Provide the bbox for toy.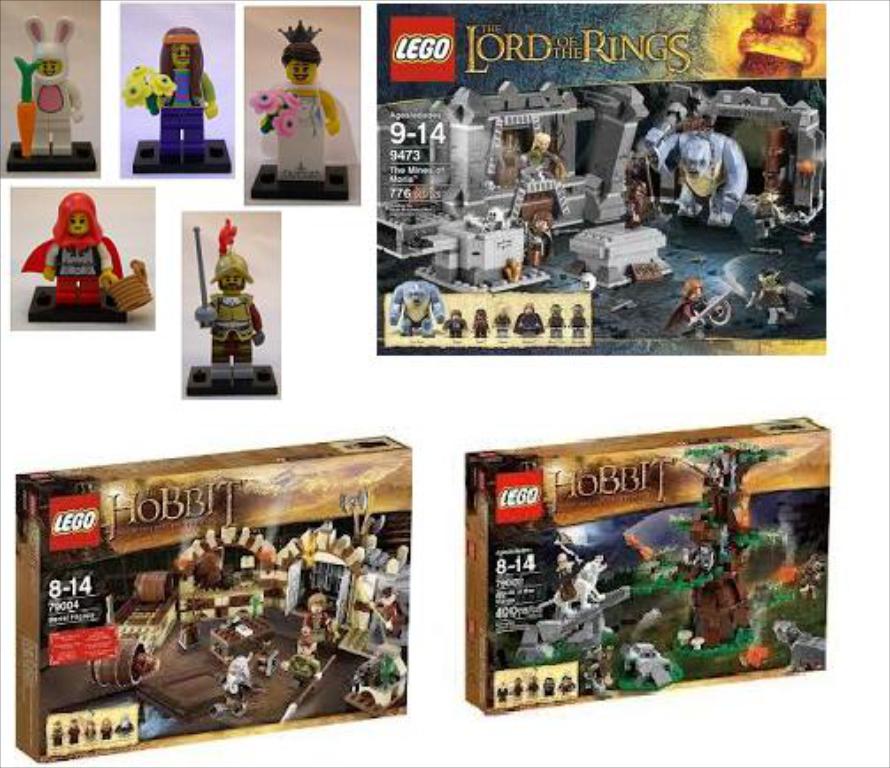
crop(117, 23, 218, 157).
